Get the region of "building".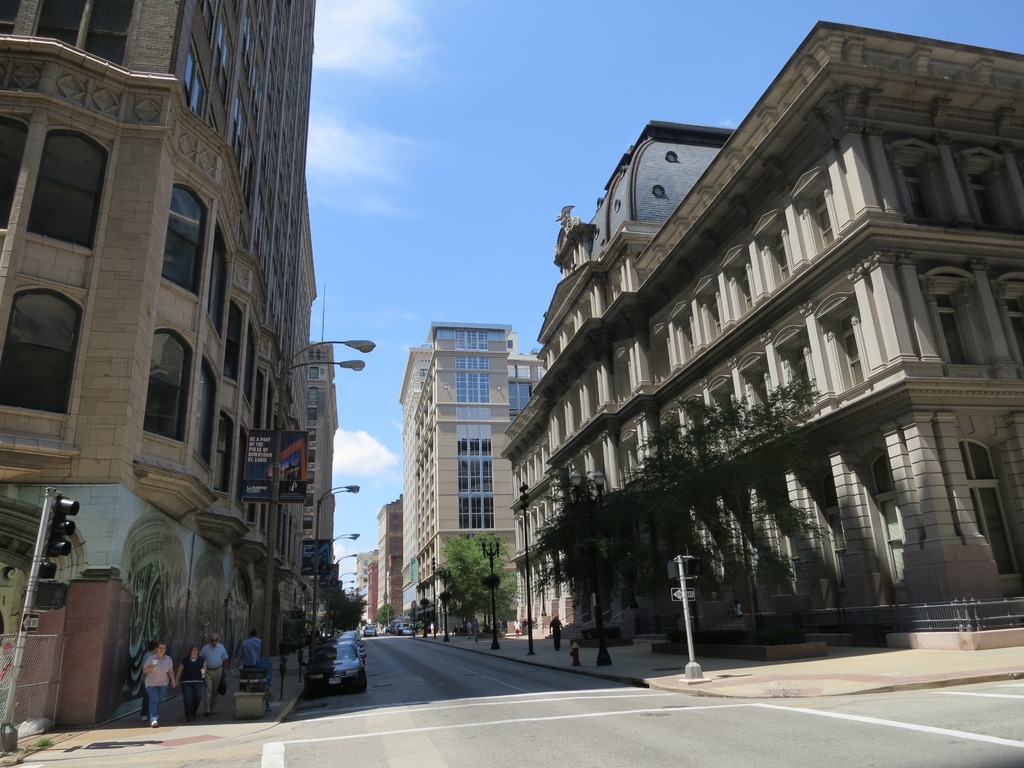
x1=296, y1=343, x2=339, y2=642.
